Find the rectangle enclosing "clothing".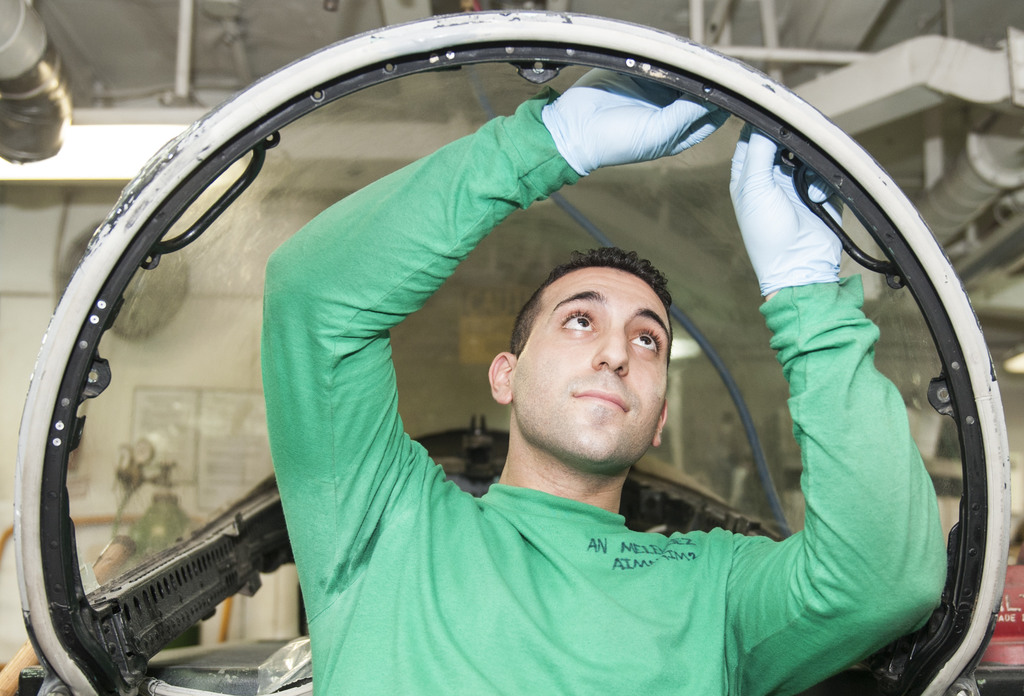
<bbox>173, 44, 963, 666</bbox>.
